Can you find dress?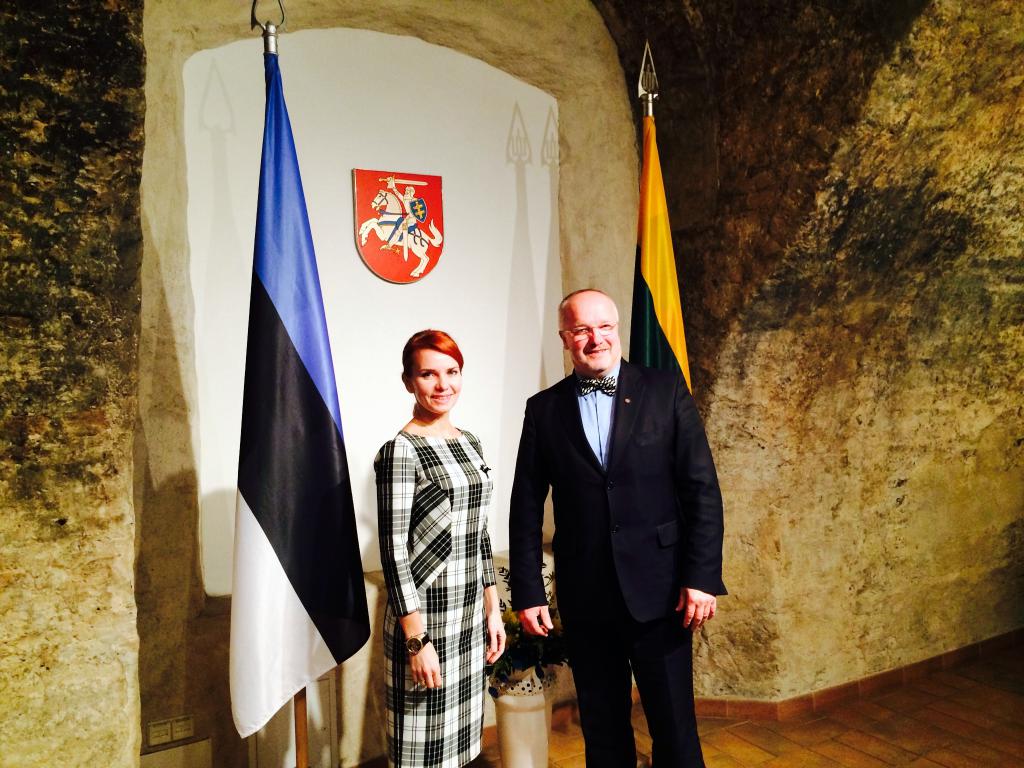
Yes, bounding box: x1=372, y1=428, x2=495, y2=767.
